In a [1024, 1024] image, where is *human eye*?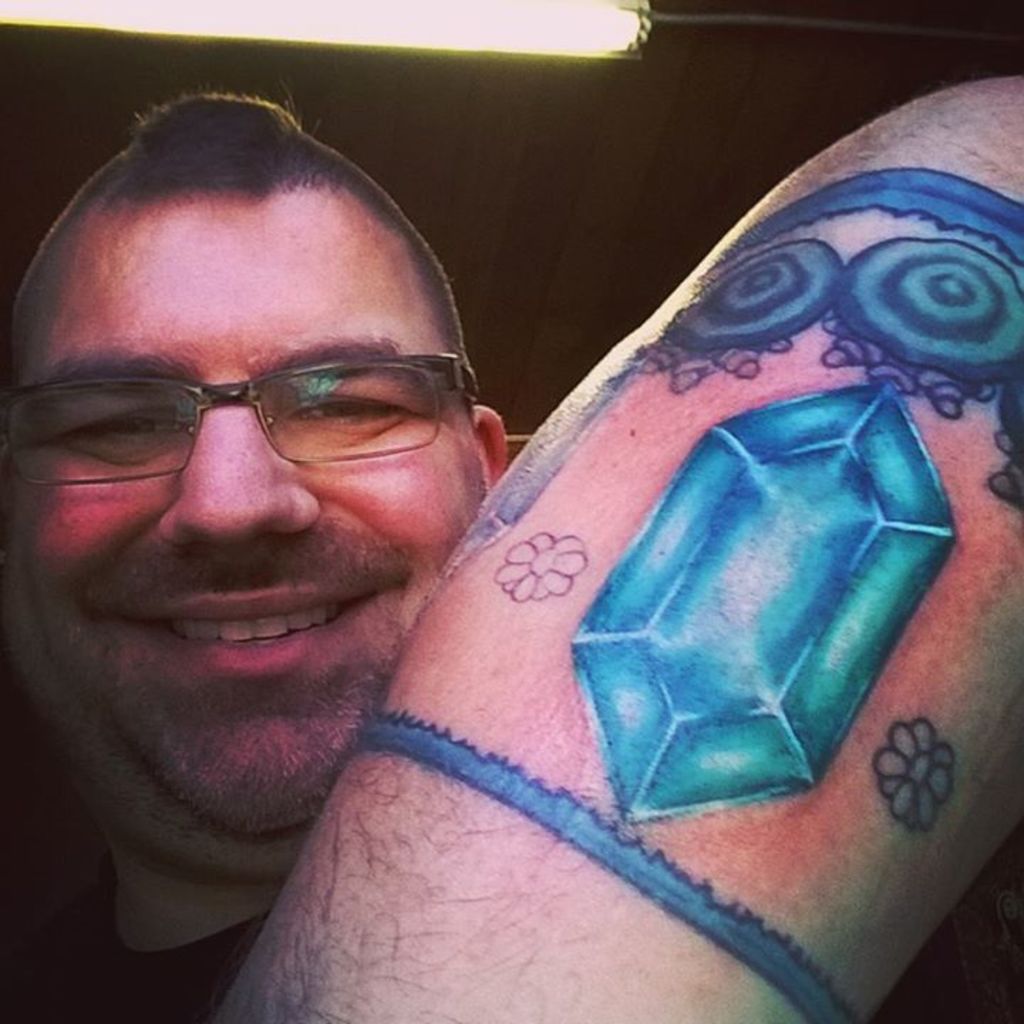
279:383:402:427.
